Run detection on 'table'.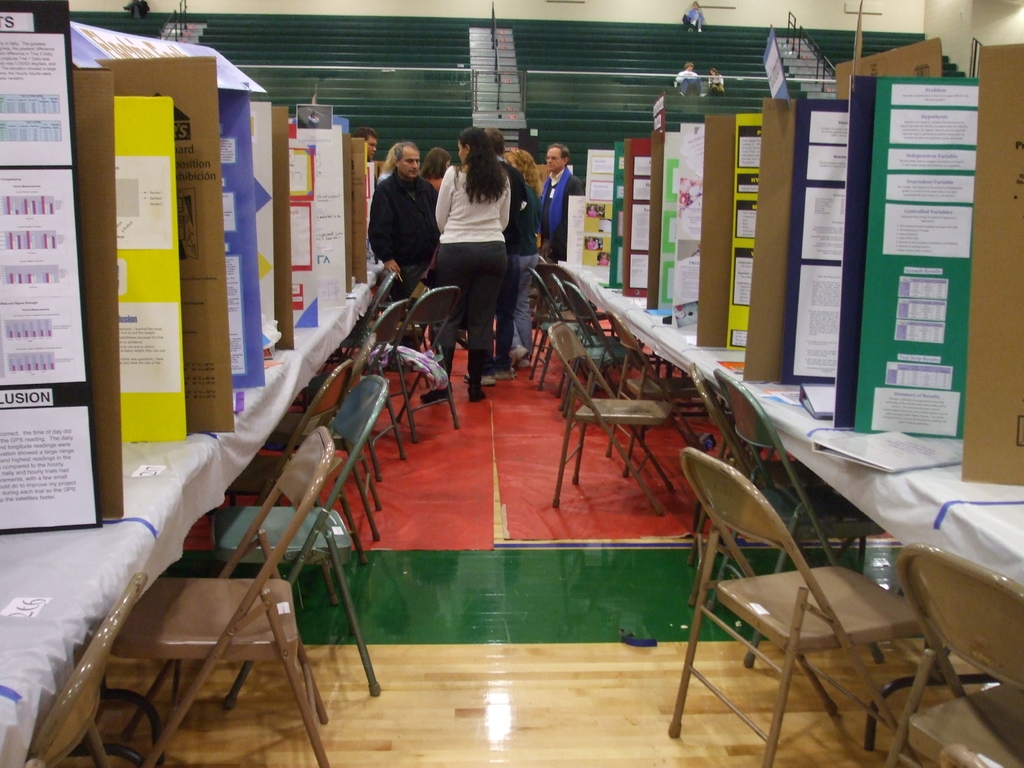
Result: box=[0, 257, 397, 765].
